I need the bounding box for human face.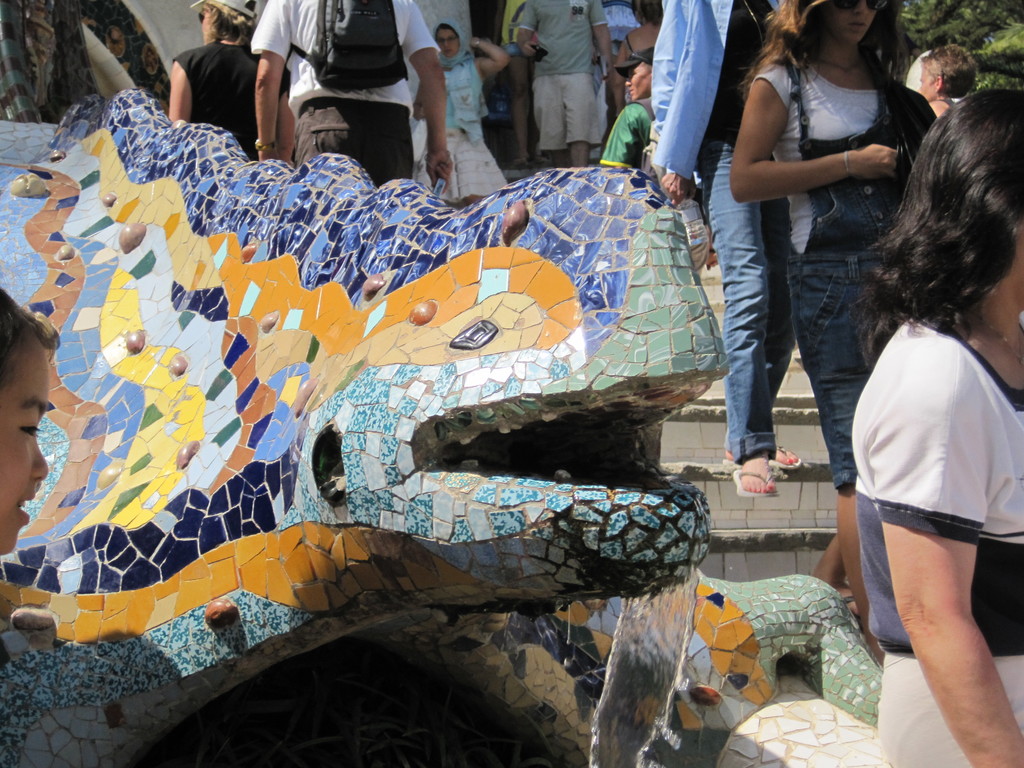
Here it is: pyautogui.locateOnScreen(440, 25, 459, 56).
